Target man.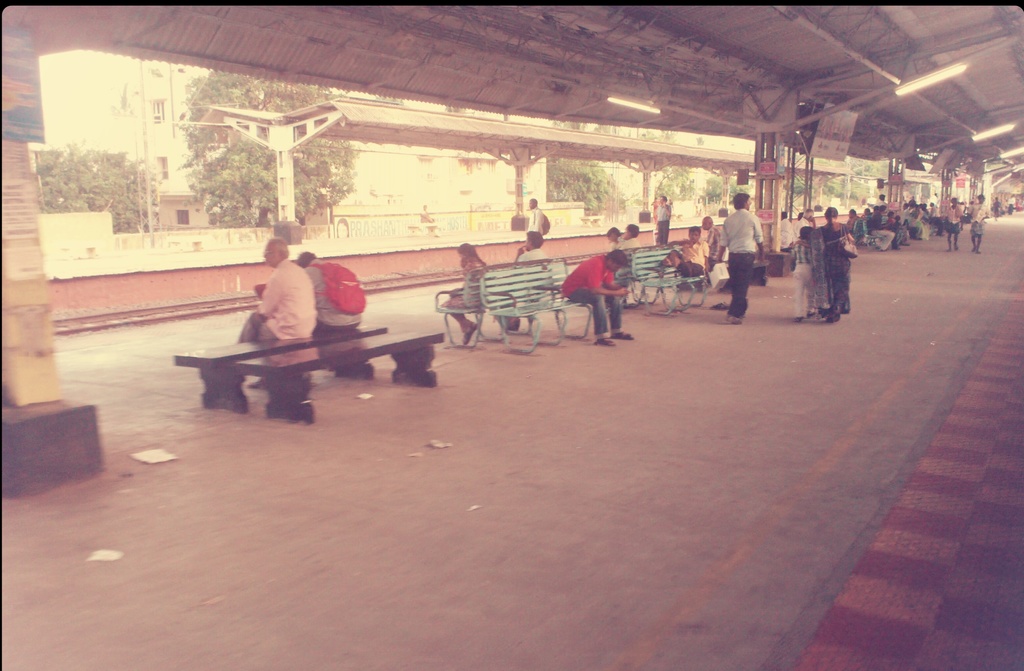
Target region: BBox(940, 197, 964, 253).
